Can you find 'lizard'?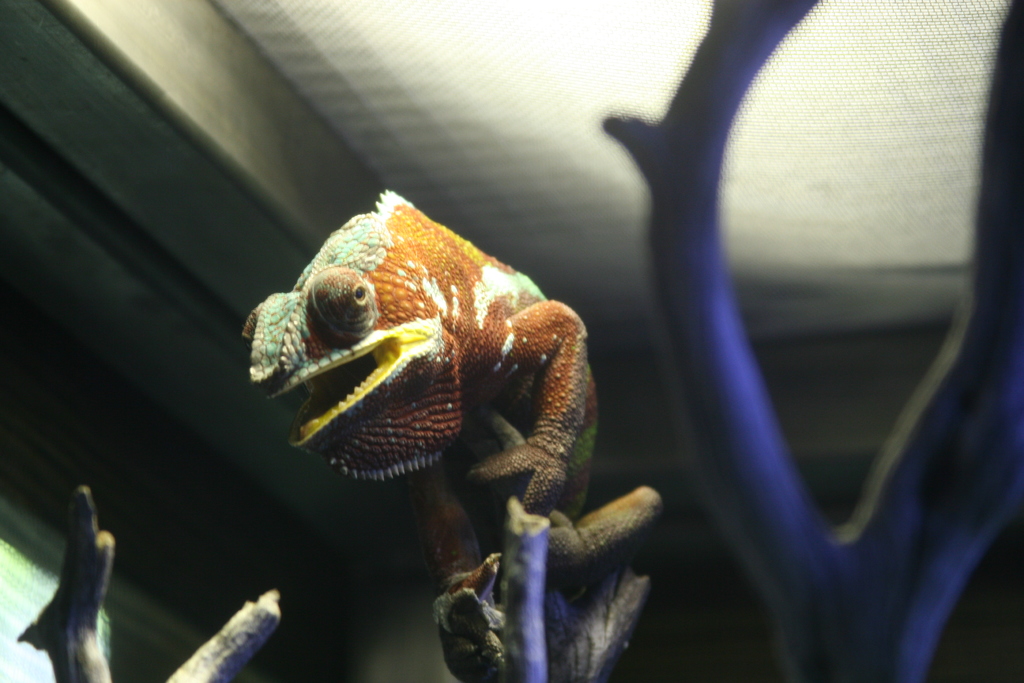
Yes, bounding box: locate(226, 192, 605, 574).
